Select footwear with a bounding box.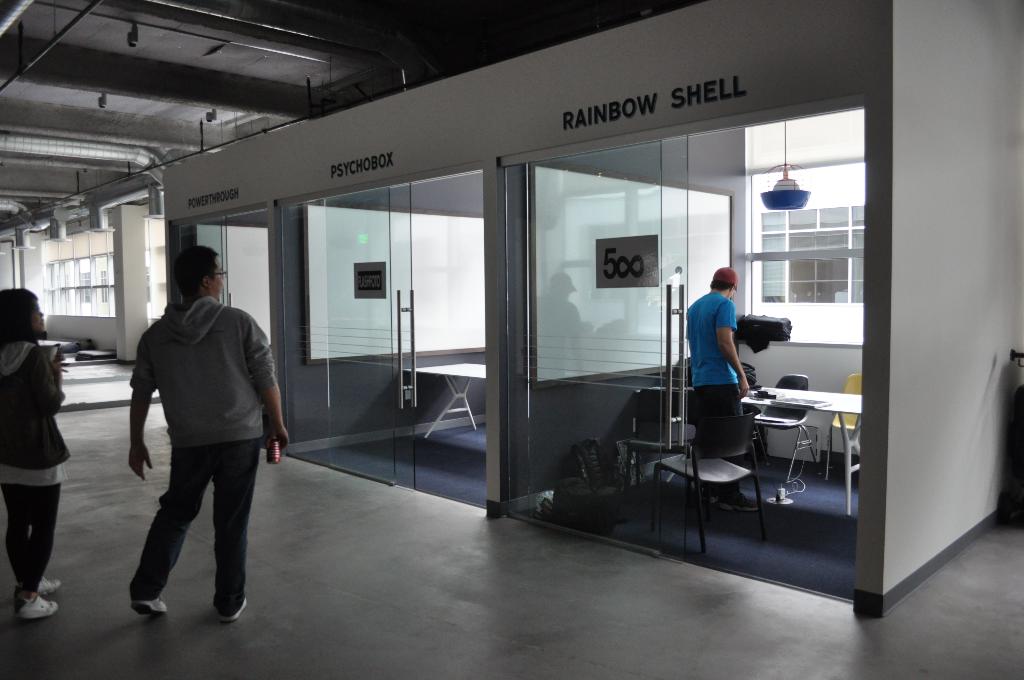
{"x1": 15, "y1": 594, "x2": 60, "y2": 623}.
